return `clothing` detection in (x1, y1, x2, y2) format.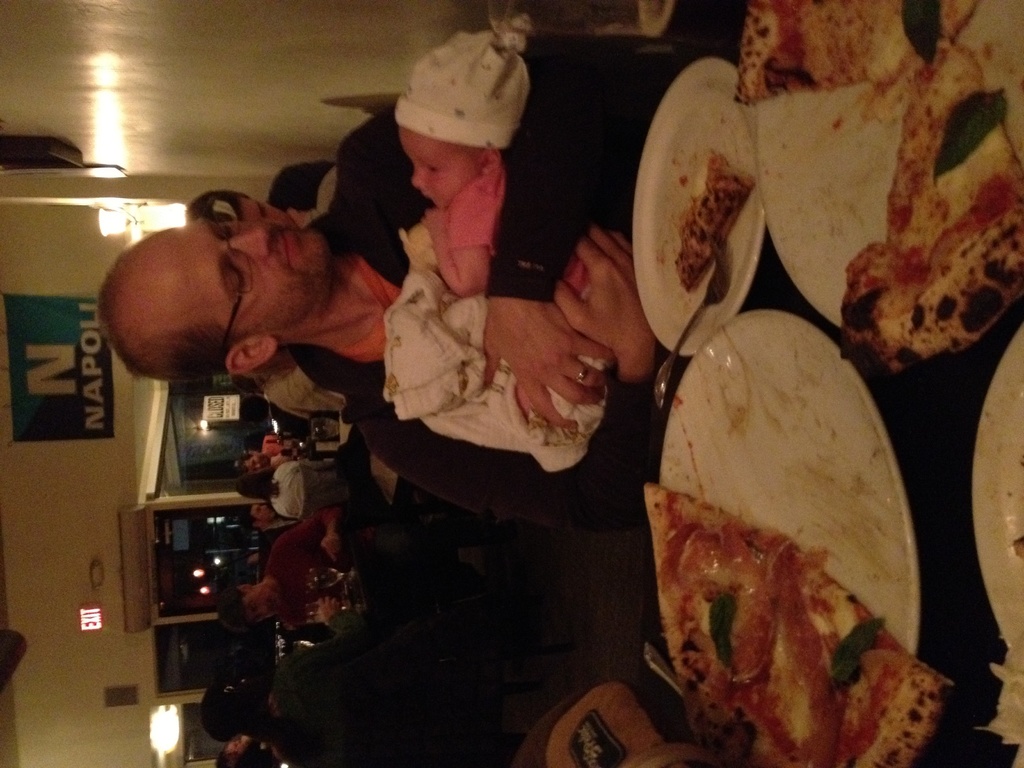
(262, 442, 305, 472).
